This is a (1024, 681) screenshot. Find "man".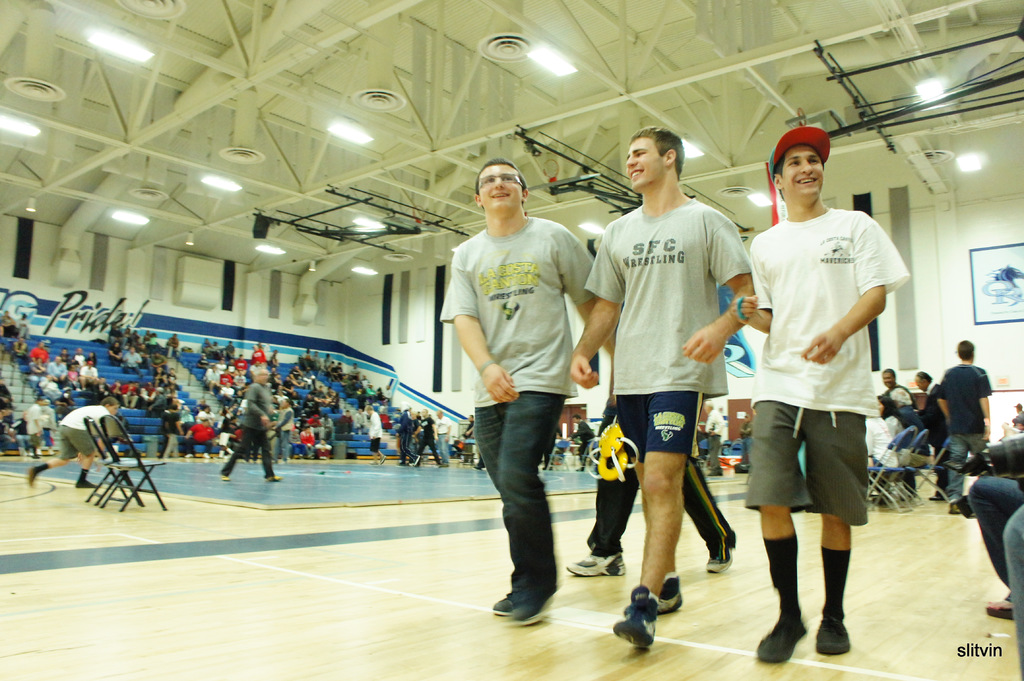
Bounding box: {"x1": 436, "y1": 403, "x2": 452, "y2": 469}.
